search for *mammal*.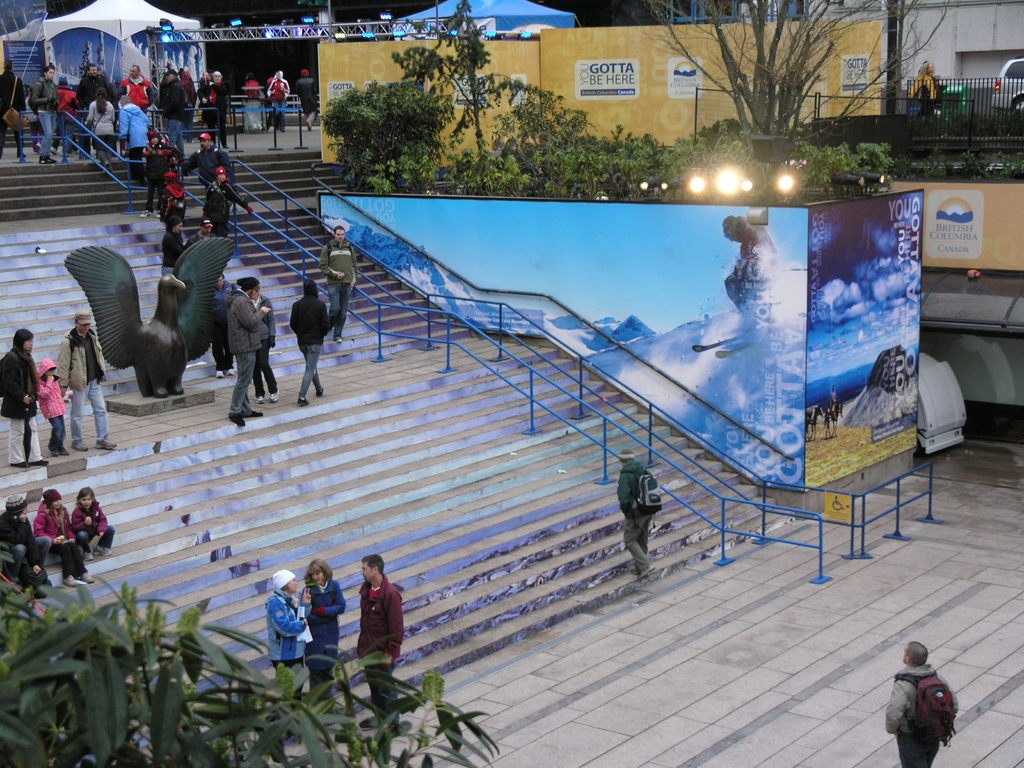
Found at x1=915 y1=59 x2=938 y2=106.
